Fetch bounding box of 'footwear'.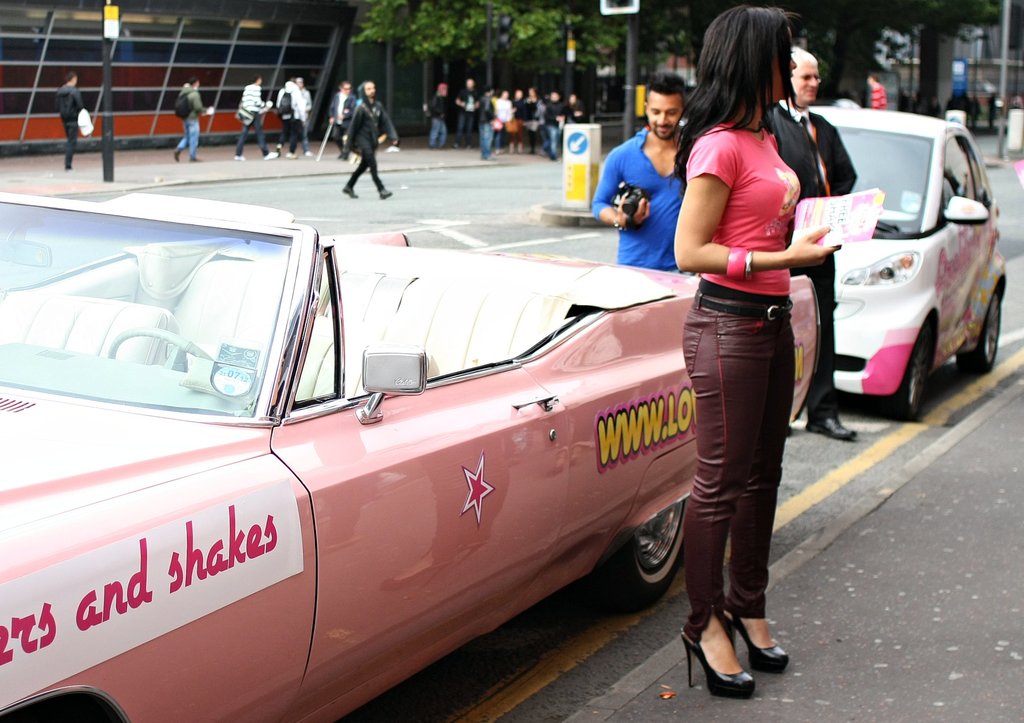
Bbox: Rect(232, 156, 246, 159).
